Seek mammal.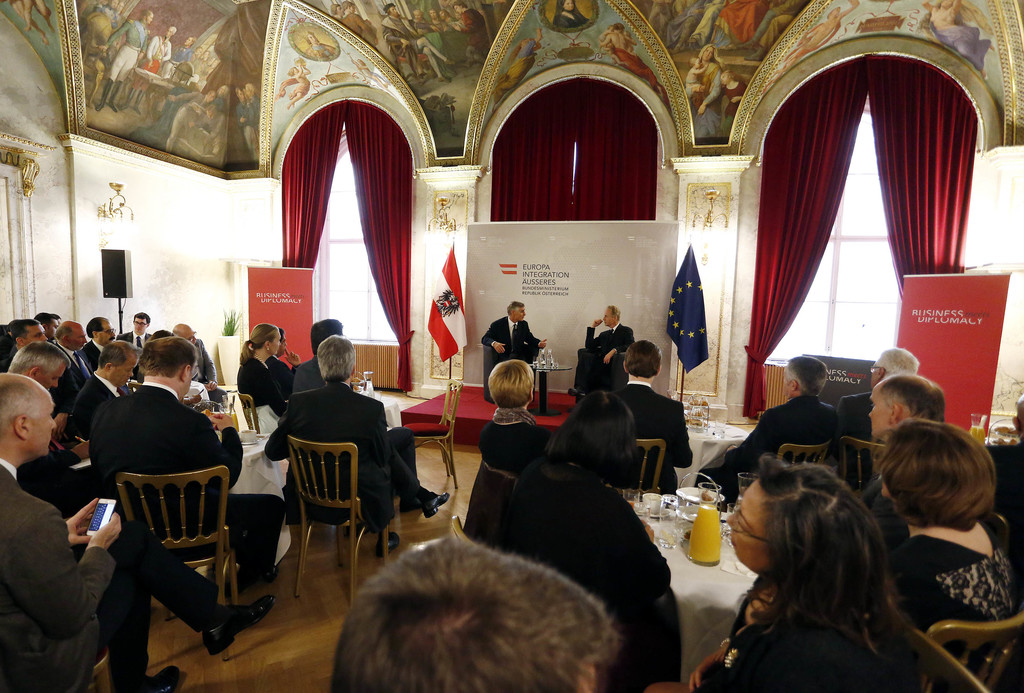
{"x1": 836, "y1": 342, "x2": 915, "y2": 441}.
